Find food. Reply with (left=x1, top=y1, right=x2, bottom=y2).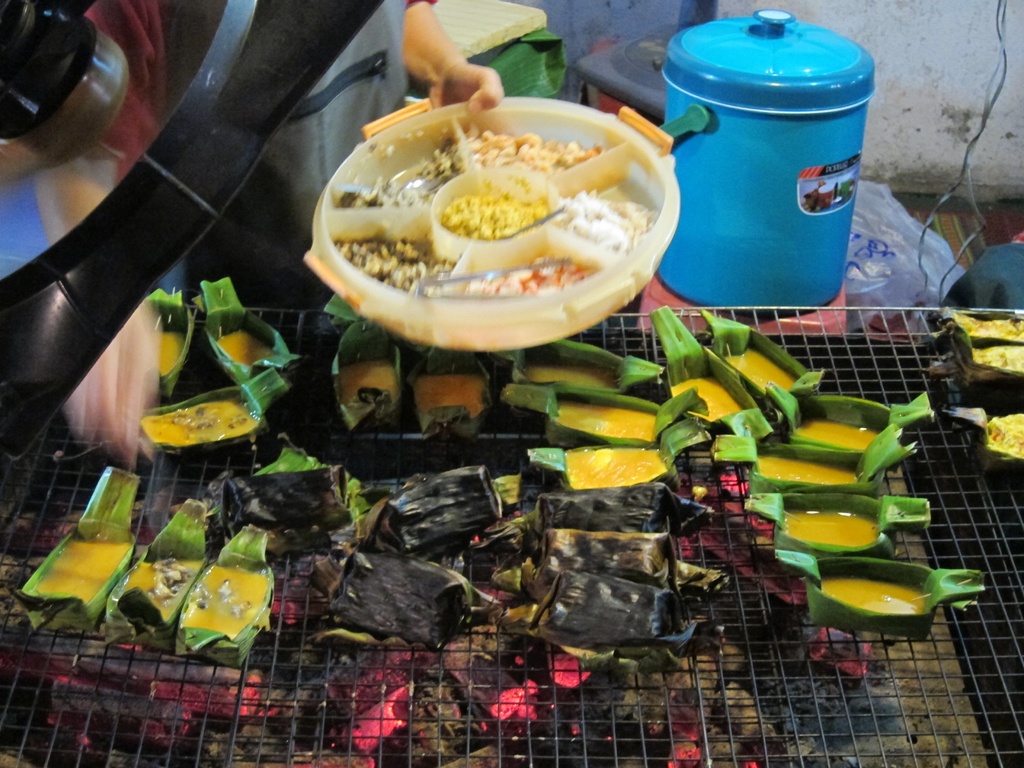
(left=724, top=346, right=797, bottom=393).
